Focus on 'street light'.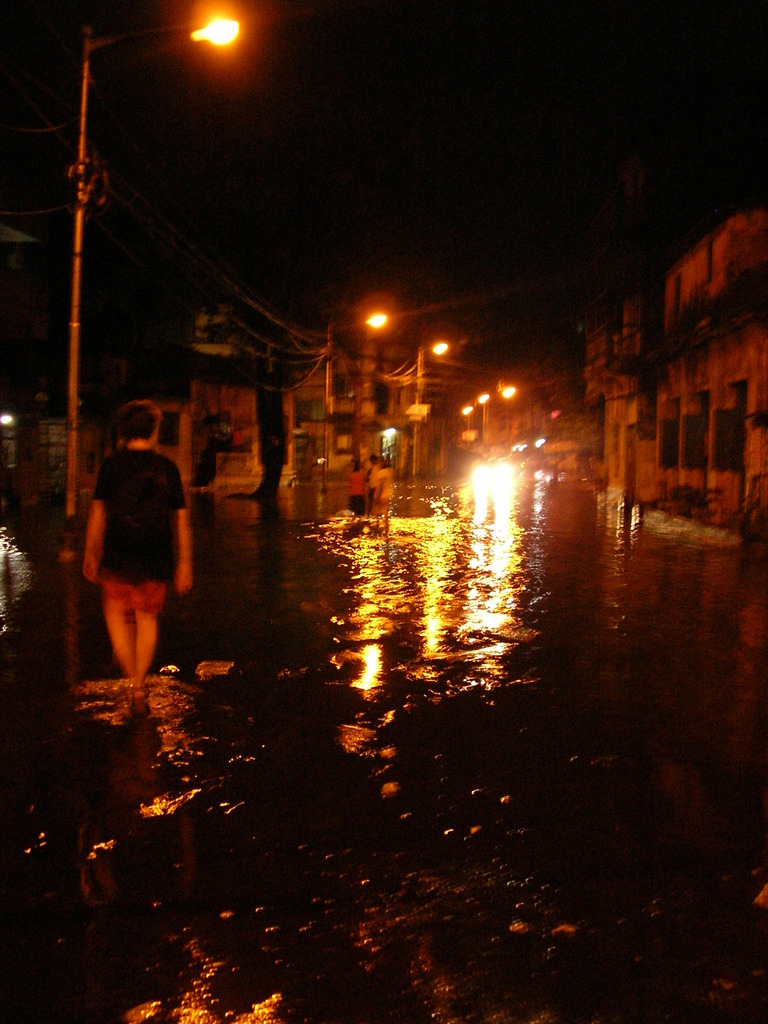
Focused at bbox=[404, 335, 455, 480].
